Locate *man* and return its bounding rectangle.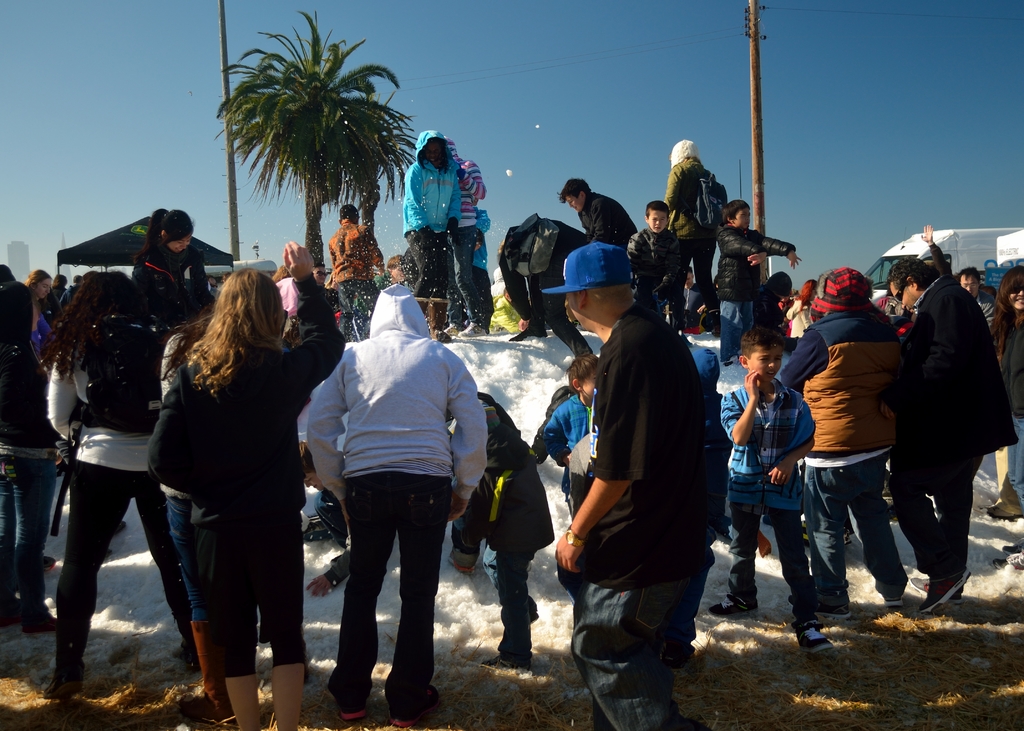
crop(656, 141, 732, 324).
